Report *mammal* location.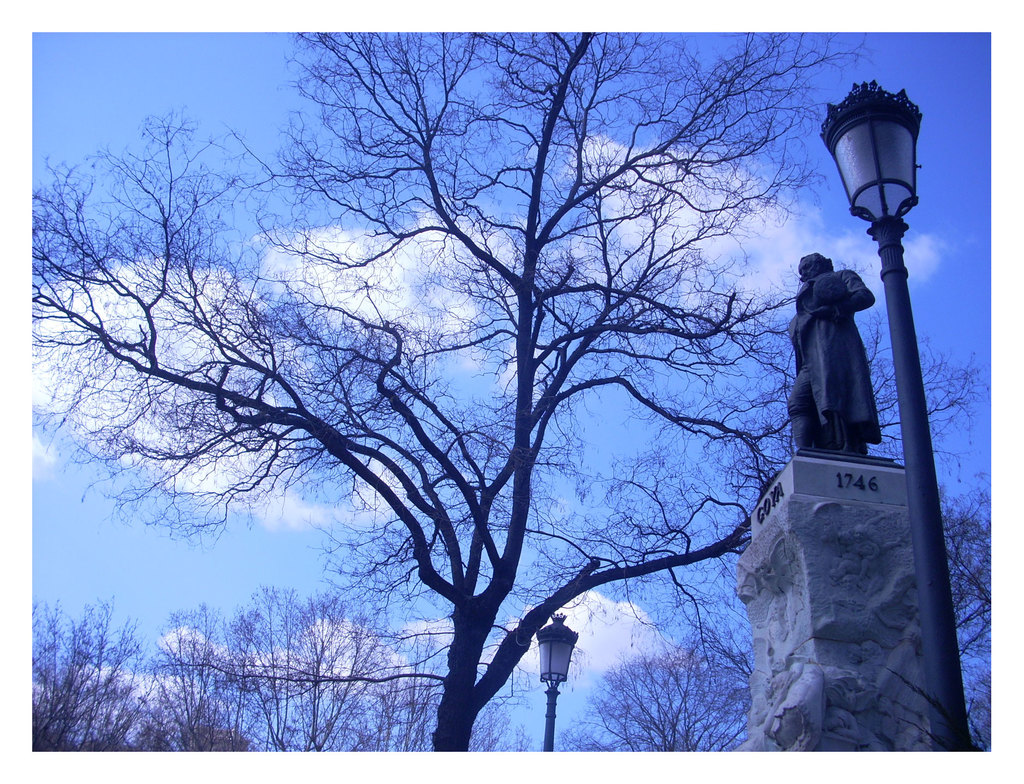
Report: 783:250:881:447.
